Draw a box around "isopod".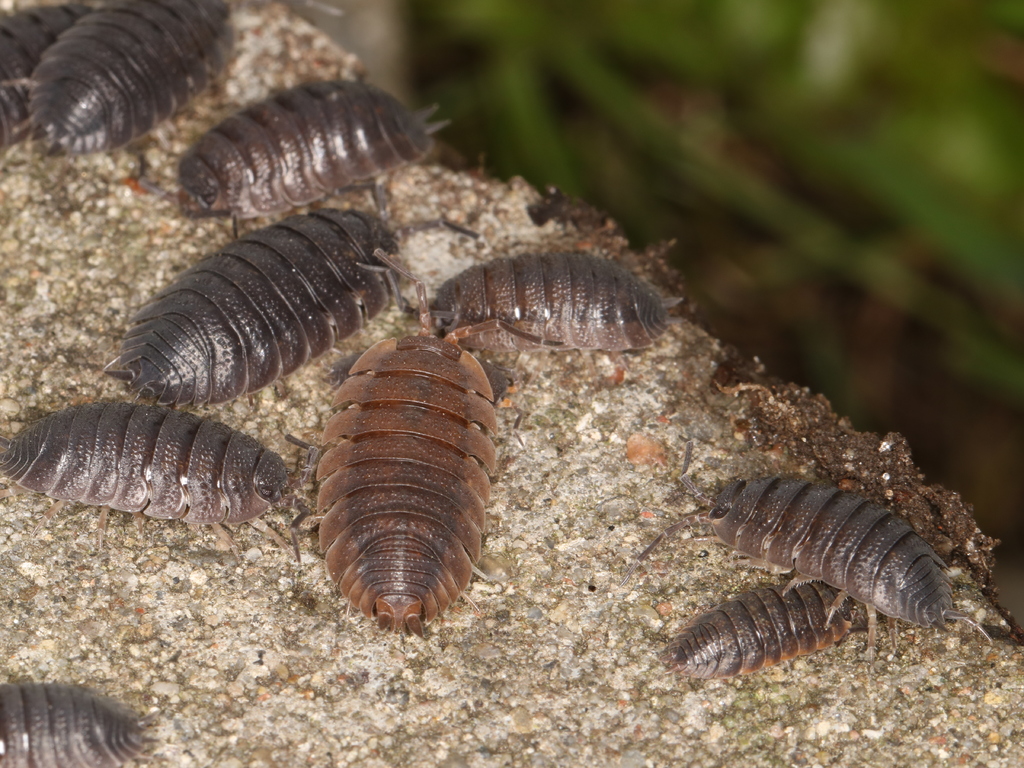
636, 471, 989, 657.
